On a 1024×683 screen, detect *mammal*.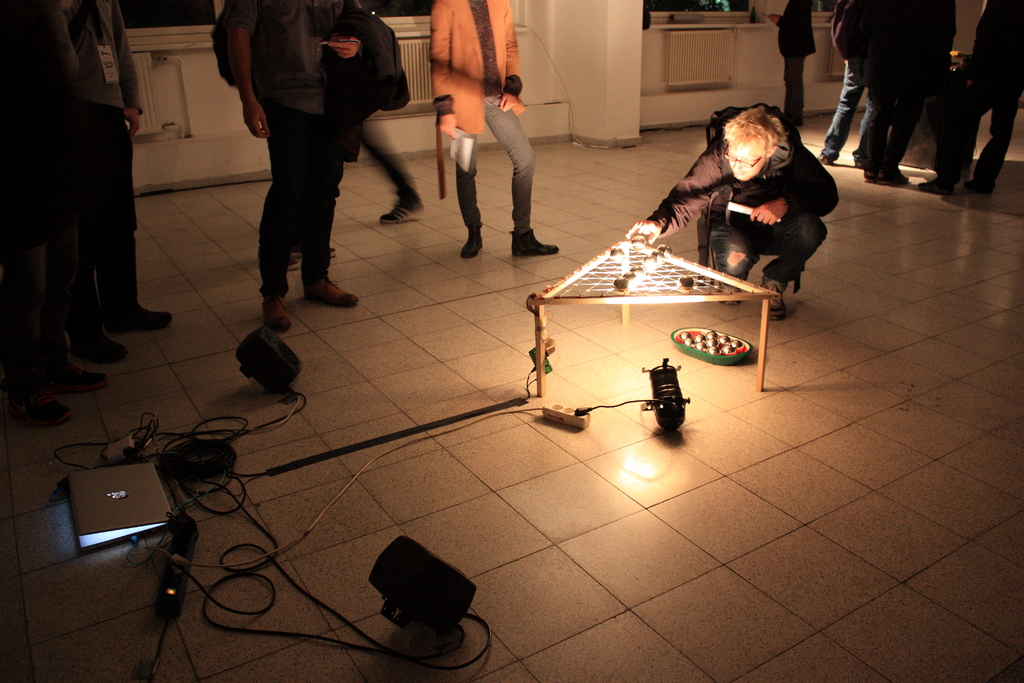
box=[362, 115, 428, 219].
